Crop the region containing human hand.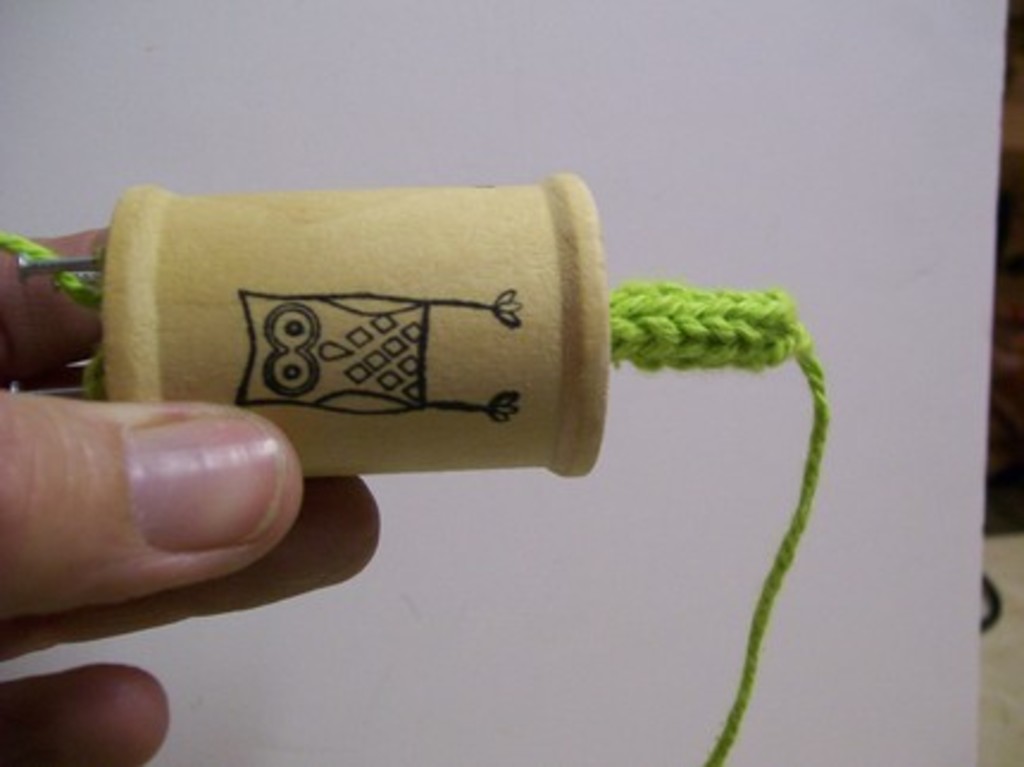
Crop region: <bbox>0, 226, 381, 765</bbox>.
